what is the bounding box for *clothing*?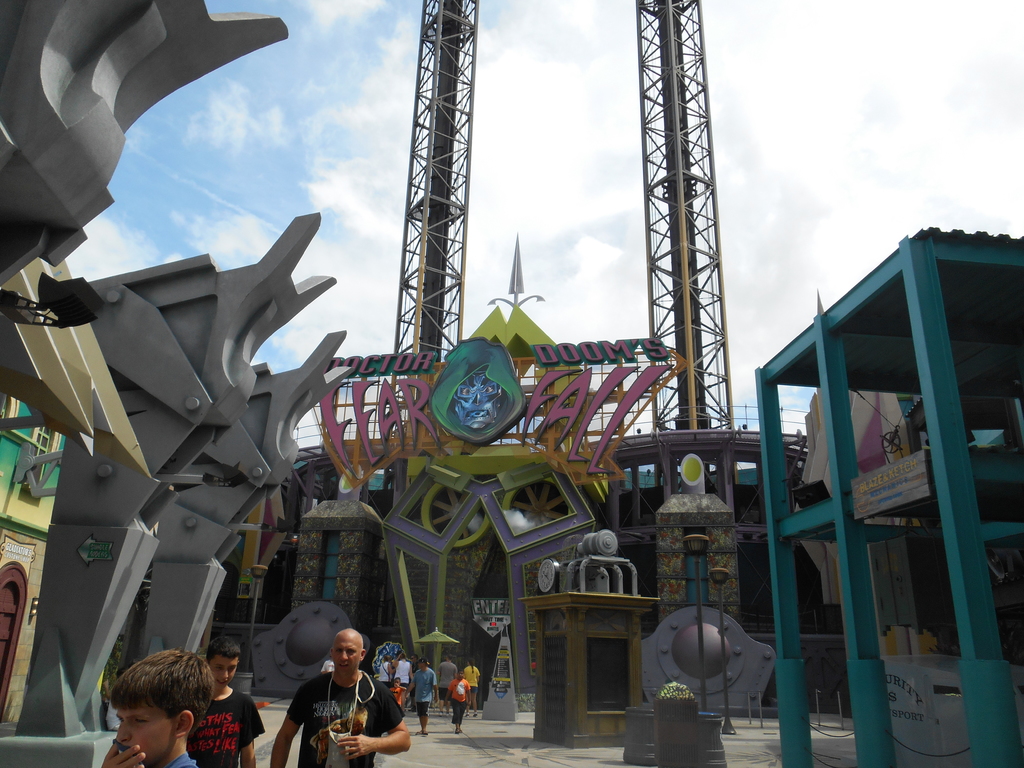
(x1=184, y1=685, x2=265, y2=764).
